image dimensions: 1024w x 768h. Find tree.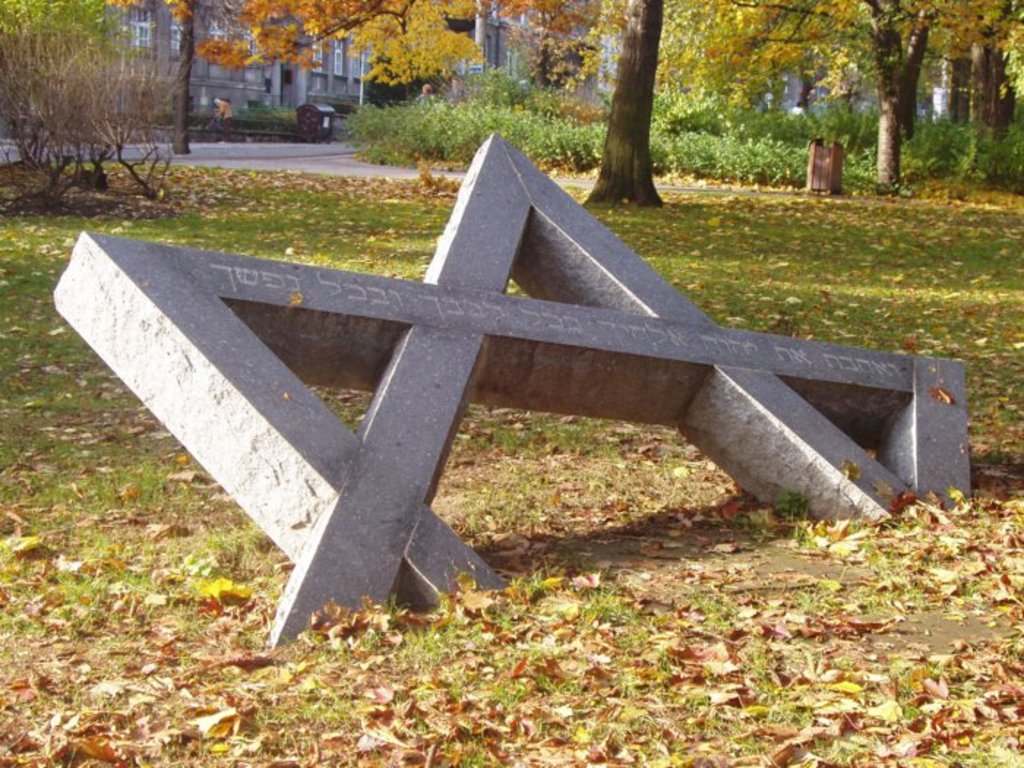
360, 44, 459, 114.
